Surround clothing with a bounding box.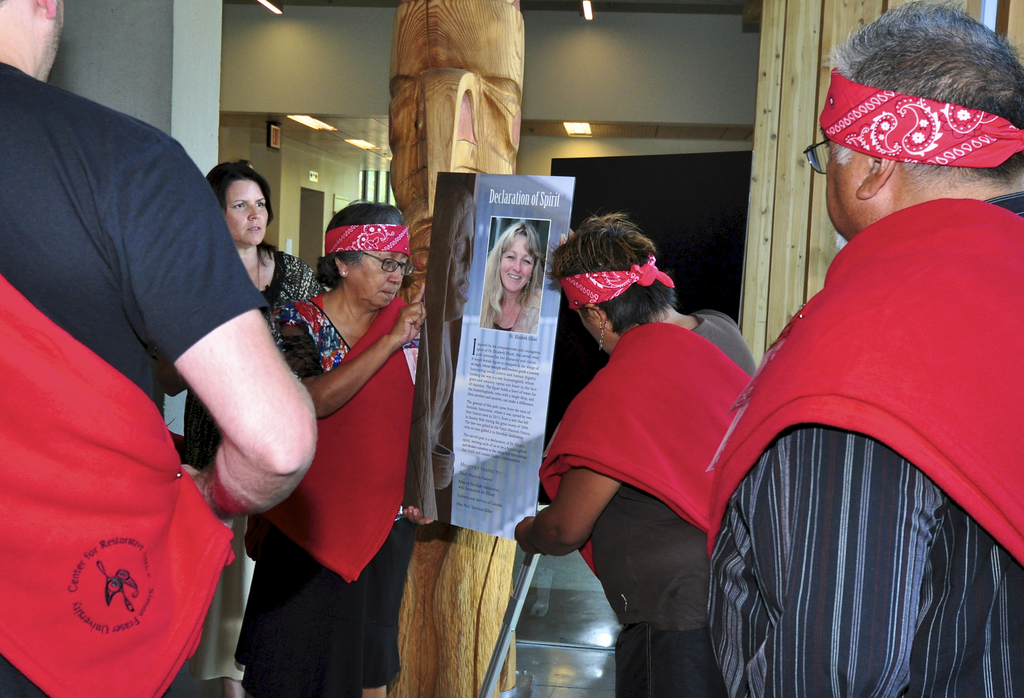
detection(206, 241, 322, 452).
